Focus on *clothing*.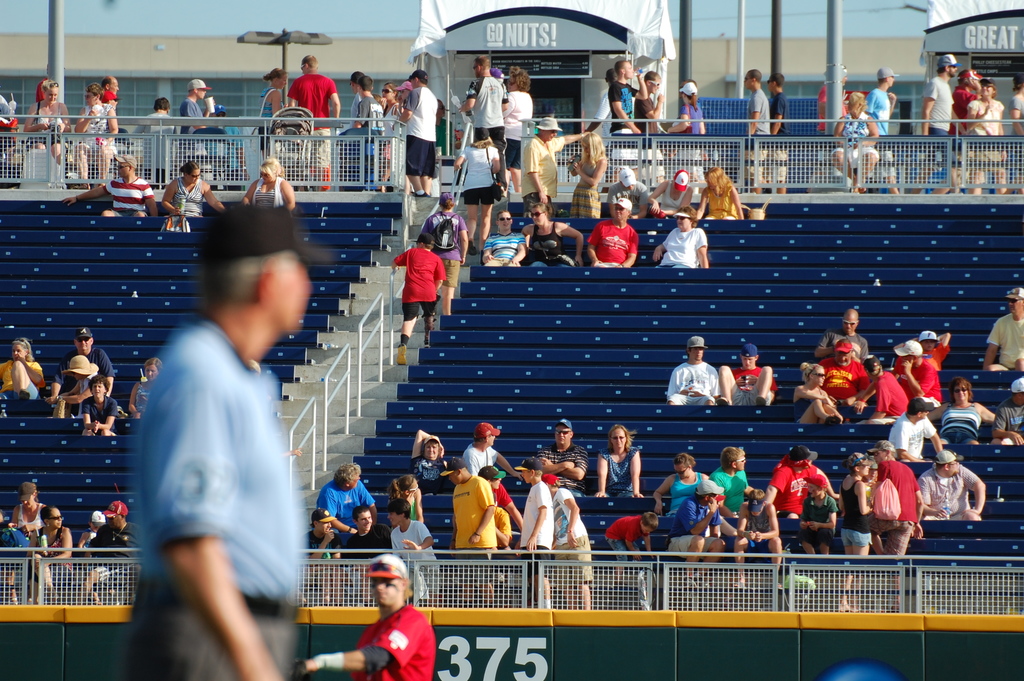
Focused at 607, 81, 637, 135.
